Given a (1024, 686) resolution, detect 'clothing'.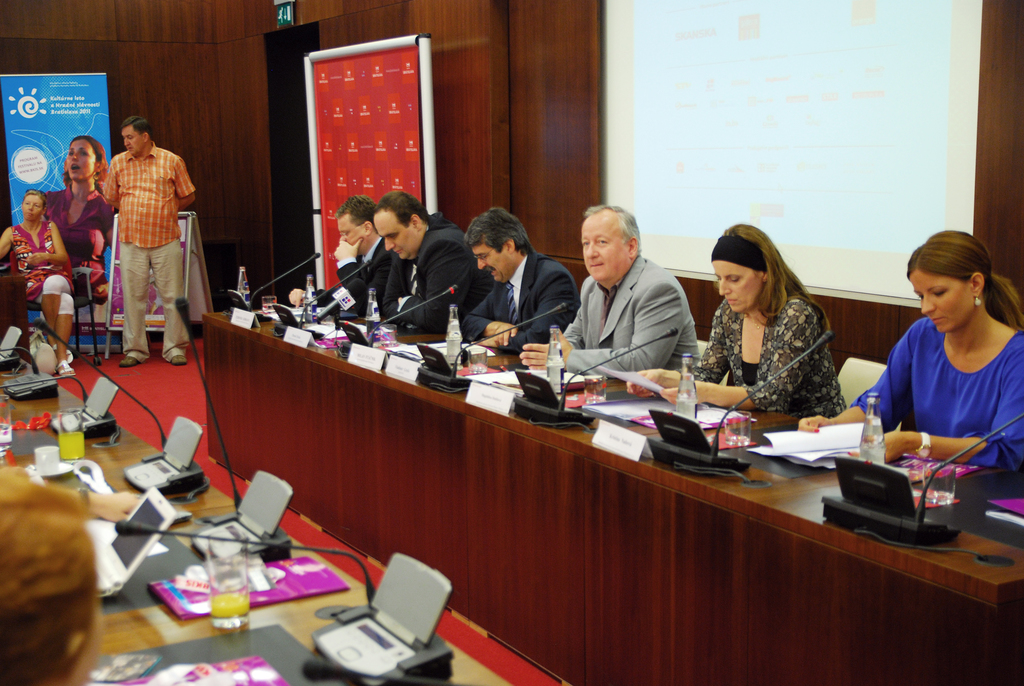
389,216,486,322.
